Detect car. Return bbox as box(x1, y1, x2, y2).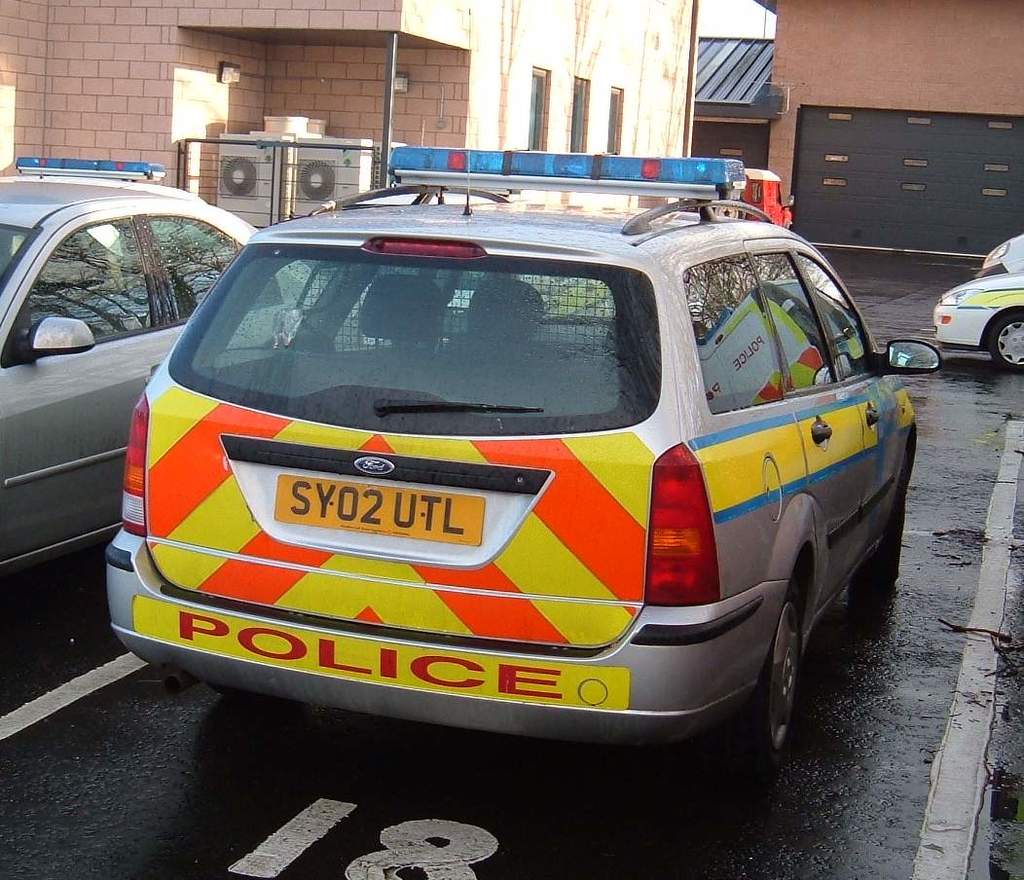
box(104, 11, 943, 784).
